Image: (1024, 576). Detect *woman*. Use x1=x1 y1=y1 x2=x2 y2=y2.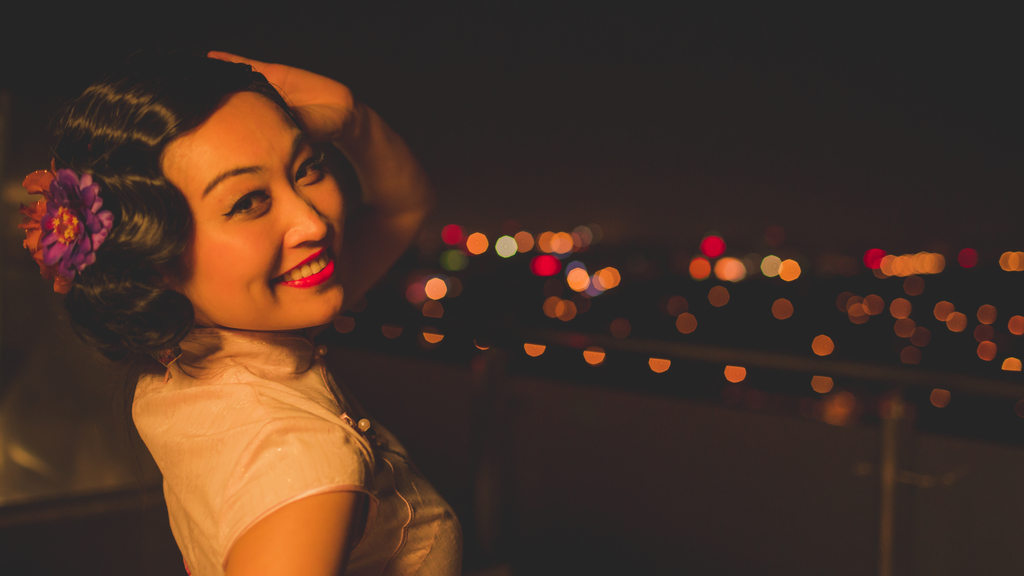
x1=33 y1=42 x2=481 y2=566.
